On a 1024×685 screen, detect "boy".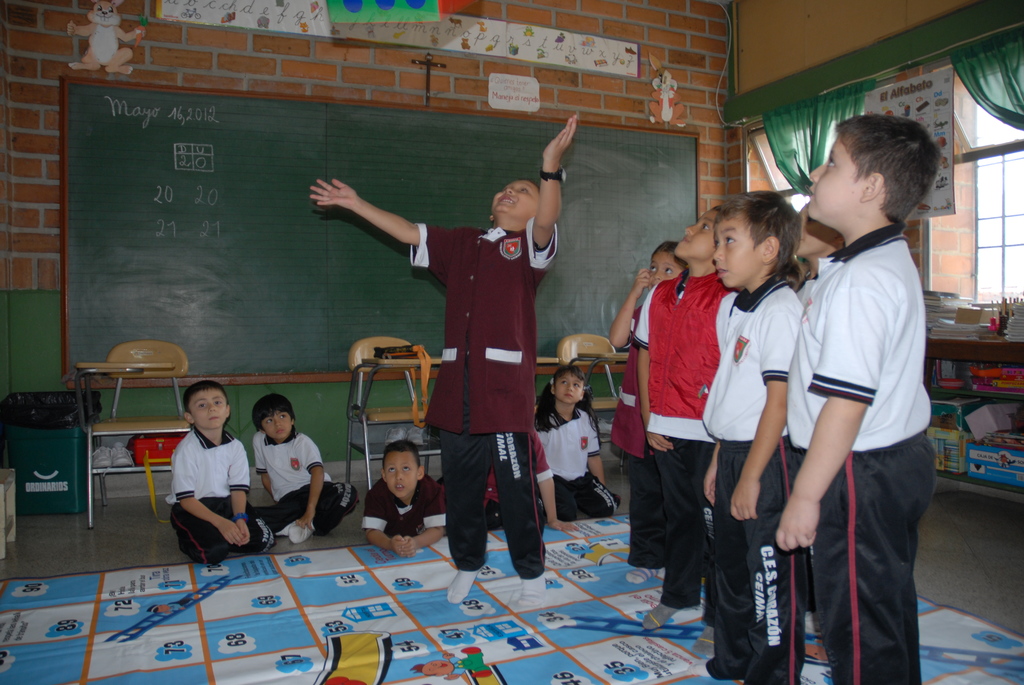
x1=305, y1=111, x2=575, y2=607.
